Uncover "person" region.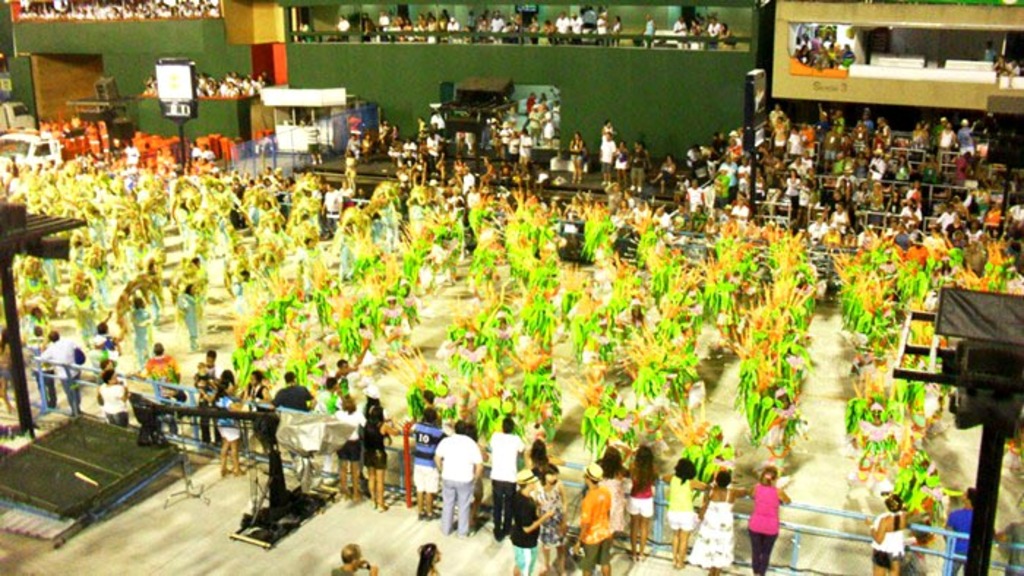
Uncovered: (x1=755, y1=458, x2=800, y2=564).
